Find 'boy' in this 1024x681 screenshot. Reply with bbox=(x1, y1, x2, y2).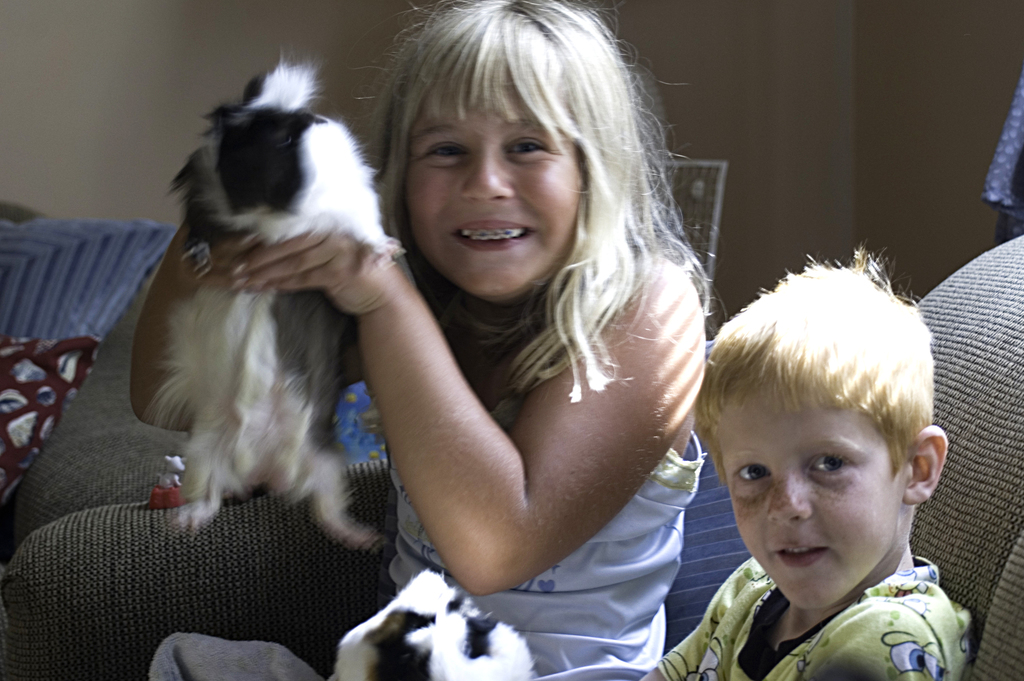
bbox=(662, 276, 994, 680).
